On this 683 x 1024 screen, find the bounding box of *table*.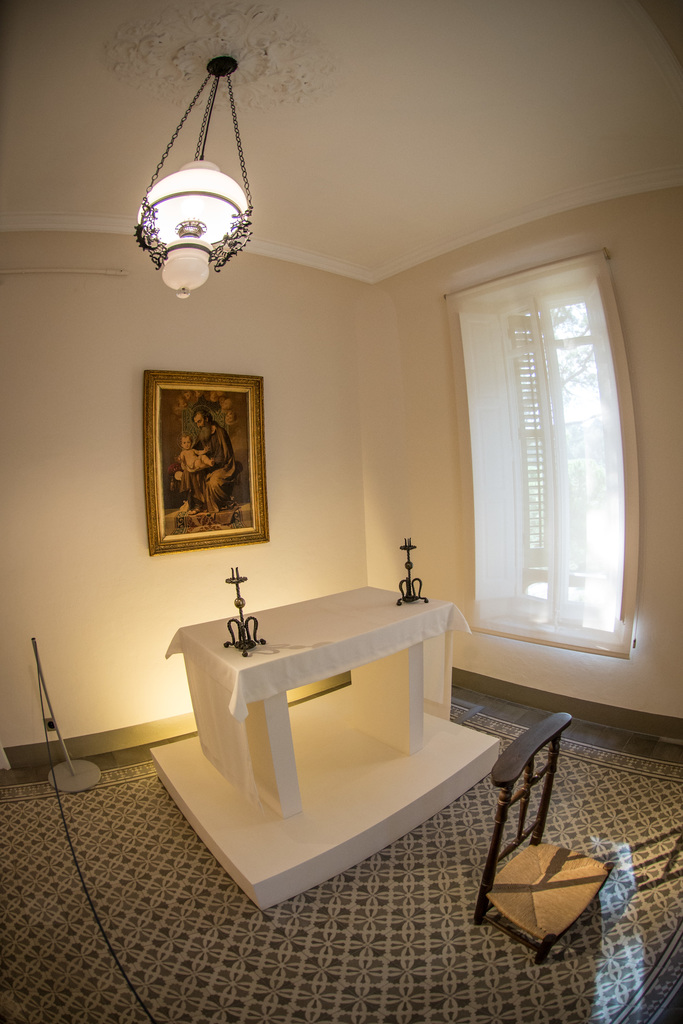
Bounding box: rect(182, 571, 457, 811).
